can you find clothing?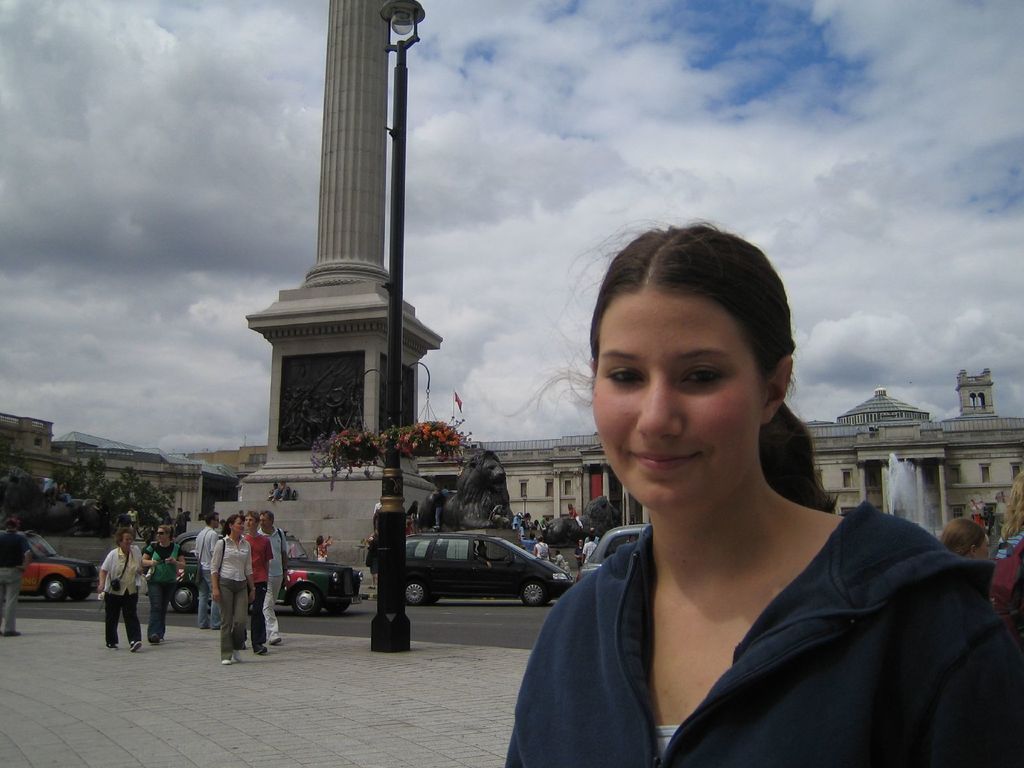
Yes, bounding box: [left=111, top=595, right=148, bottom=644].
